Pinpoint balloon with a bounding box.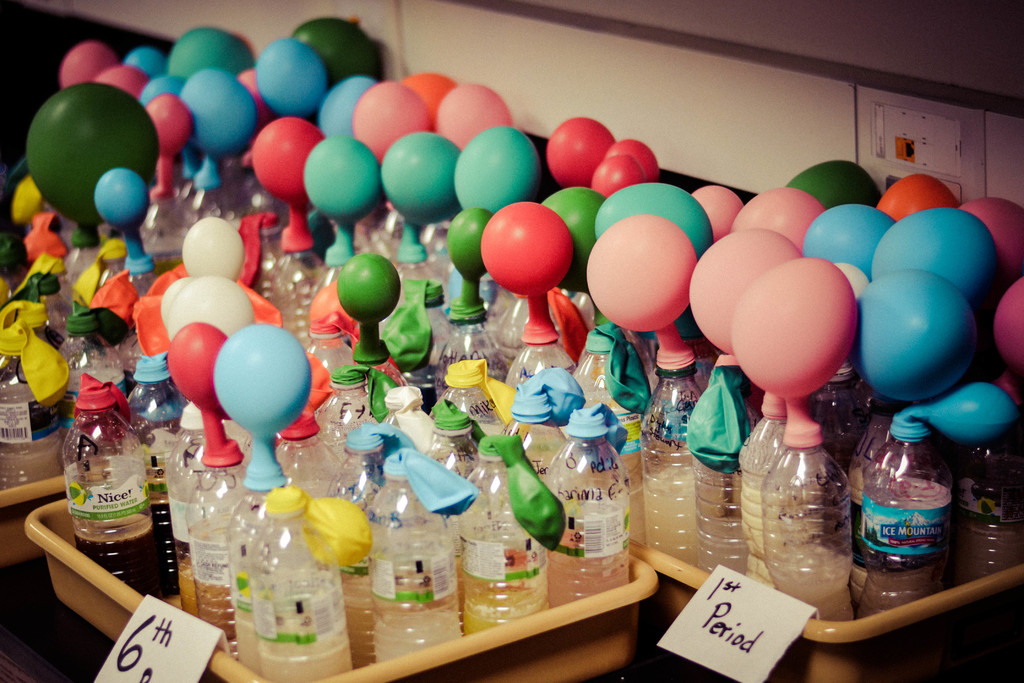
region(25, 79, 168, 249).
